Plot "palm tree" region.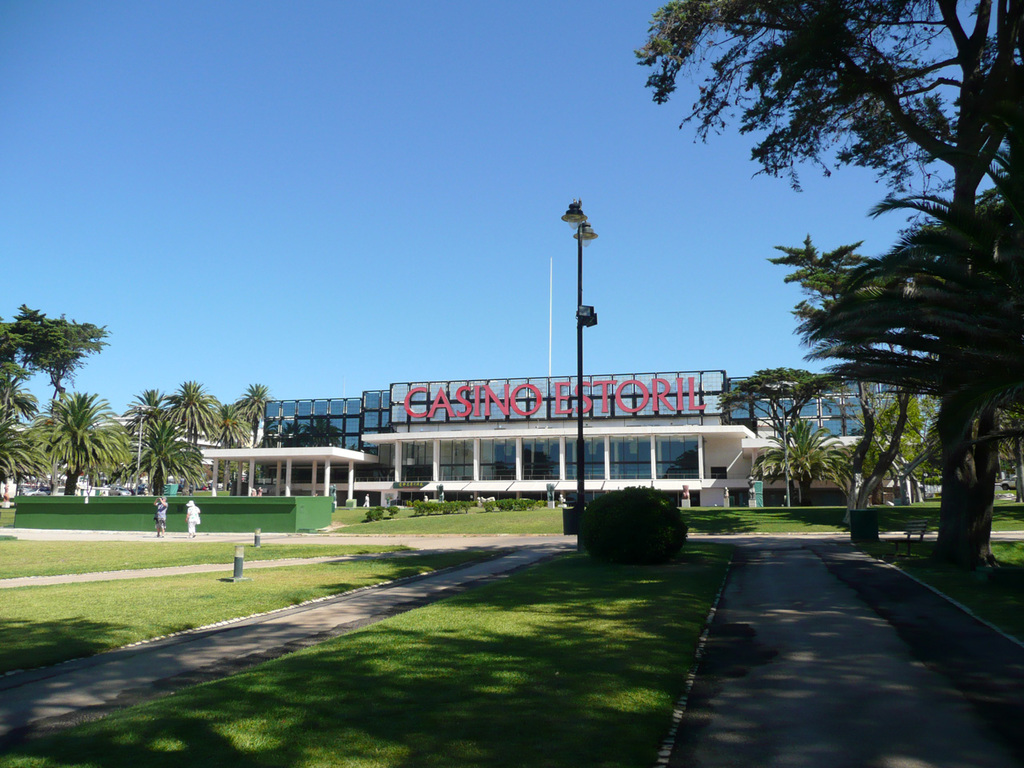
Plotted at (29, 391, 114, 499).
